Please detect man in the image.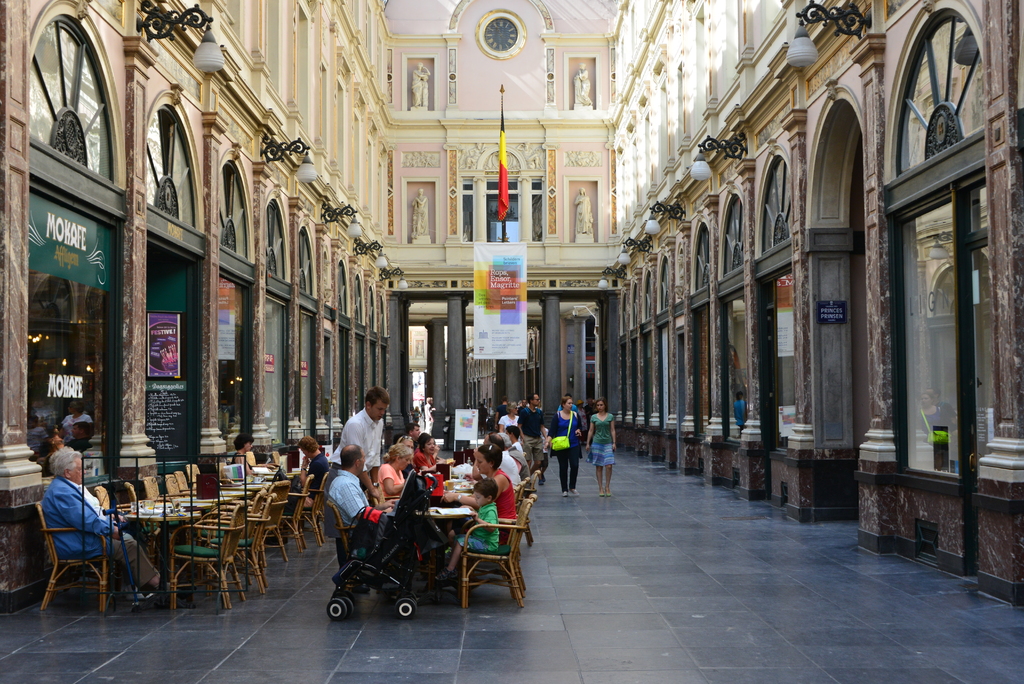
<box>333,386,392,500</box>.
